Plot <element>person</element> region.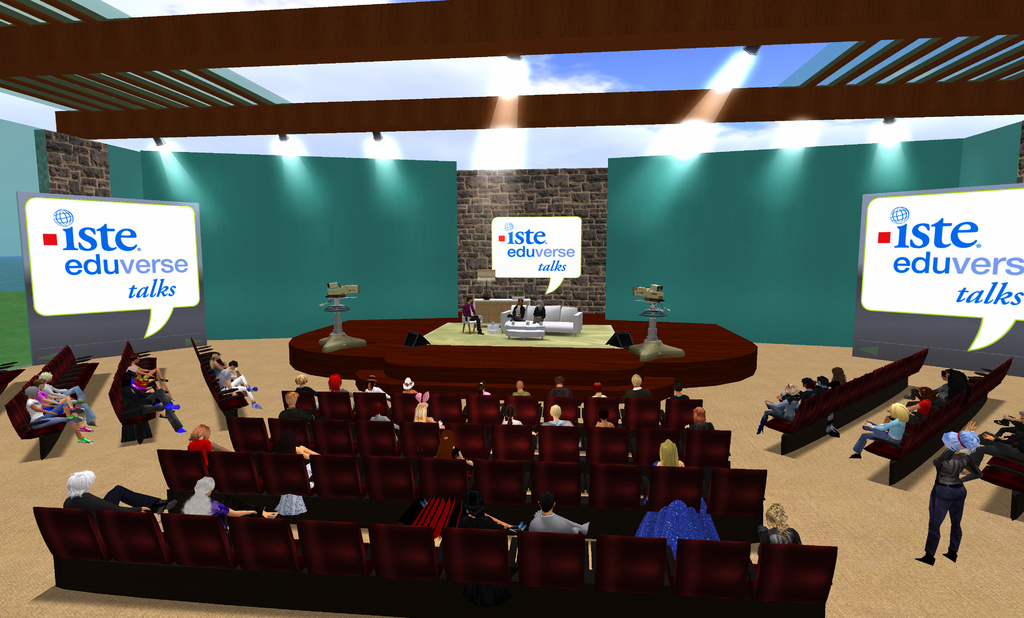
Plotted at rect(413, 392, 446, 433).
